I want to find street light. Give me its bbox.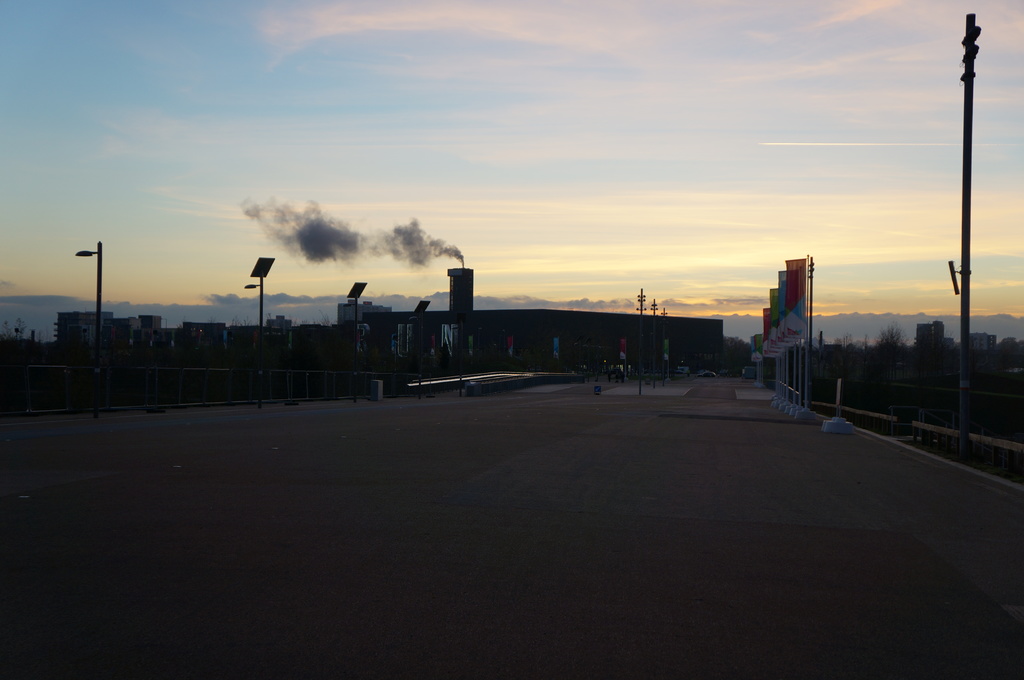
locate(410, 298, 431, 398).
